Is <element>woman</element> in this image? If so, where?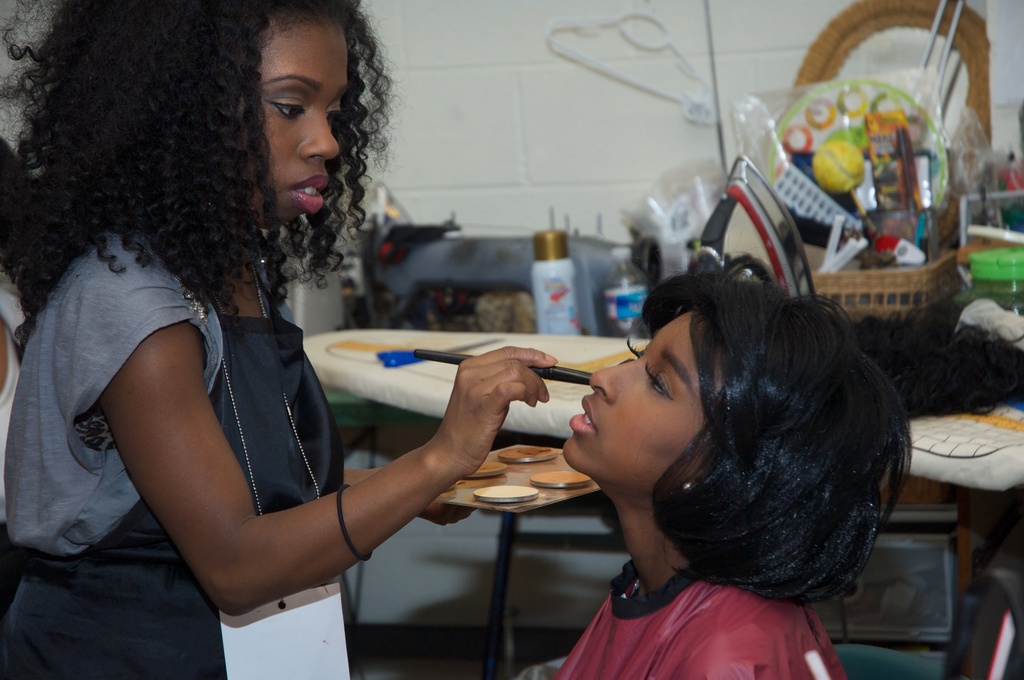
Yes, at <region>418, 197, 899, 672</region>.
